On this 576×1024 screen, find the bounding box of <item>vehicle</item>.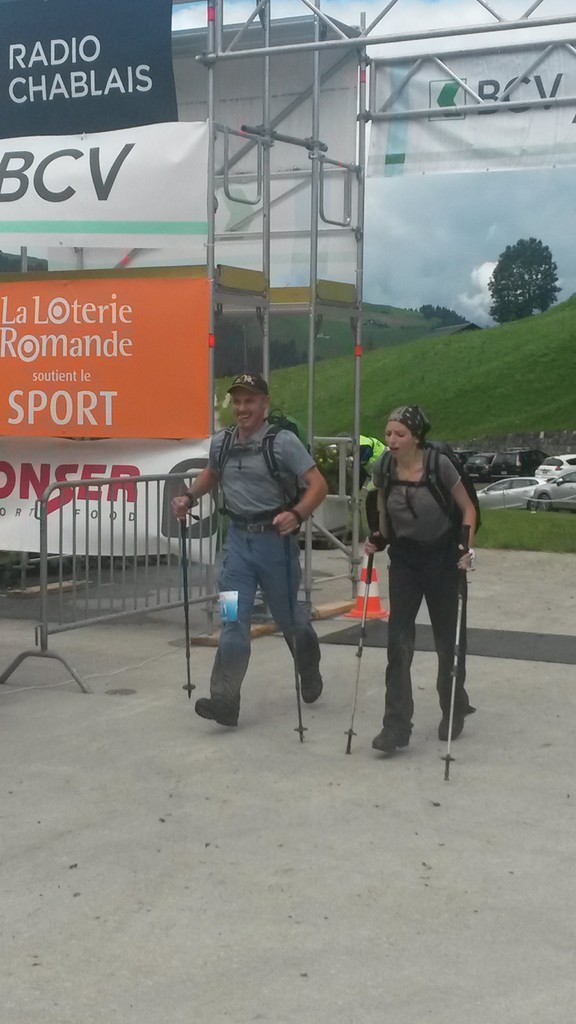
Bounding box: left=540, top=451, right=573, bottom=484.
